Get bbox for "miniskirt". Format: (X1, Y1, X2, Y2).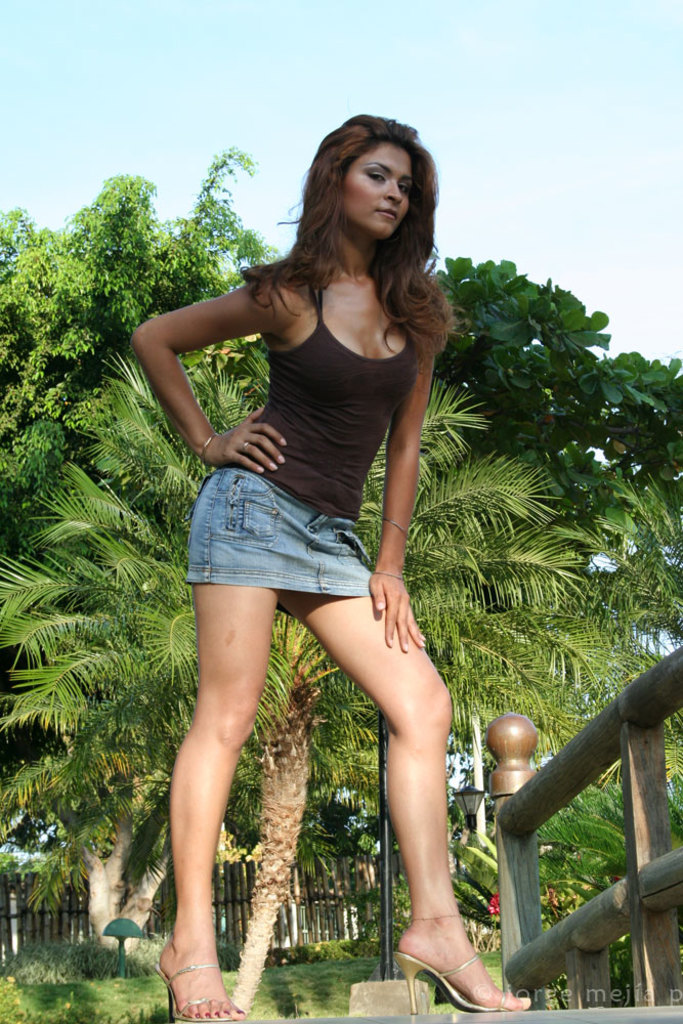
(184, 465, 375, 614).
